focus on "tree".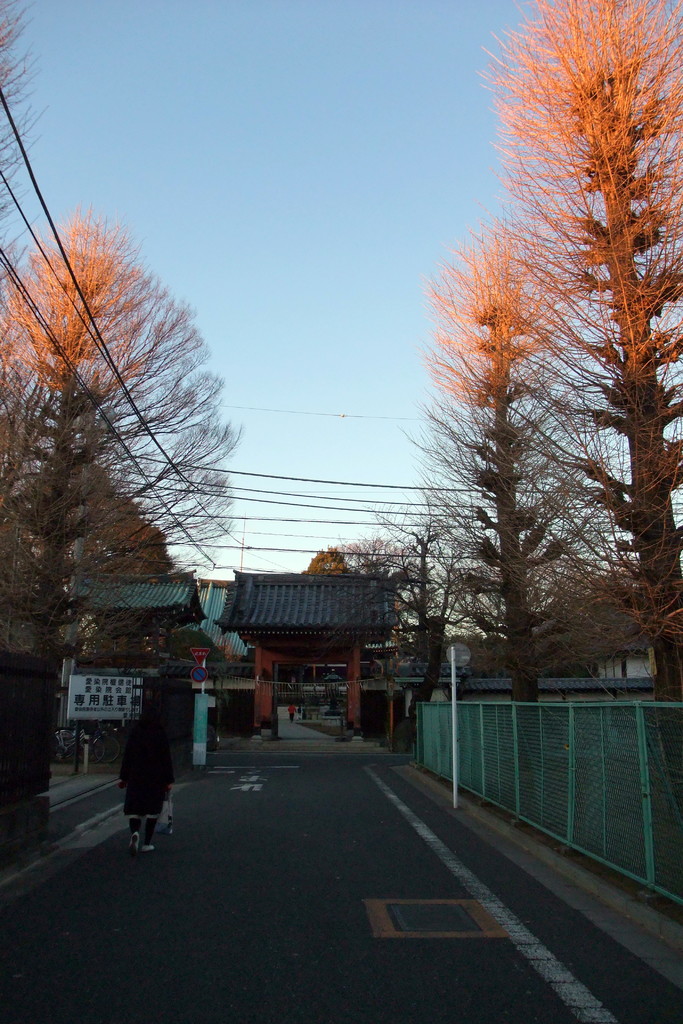
Focused at [0,209,237,646].
